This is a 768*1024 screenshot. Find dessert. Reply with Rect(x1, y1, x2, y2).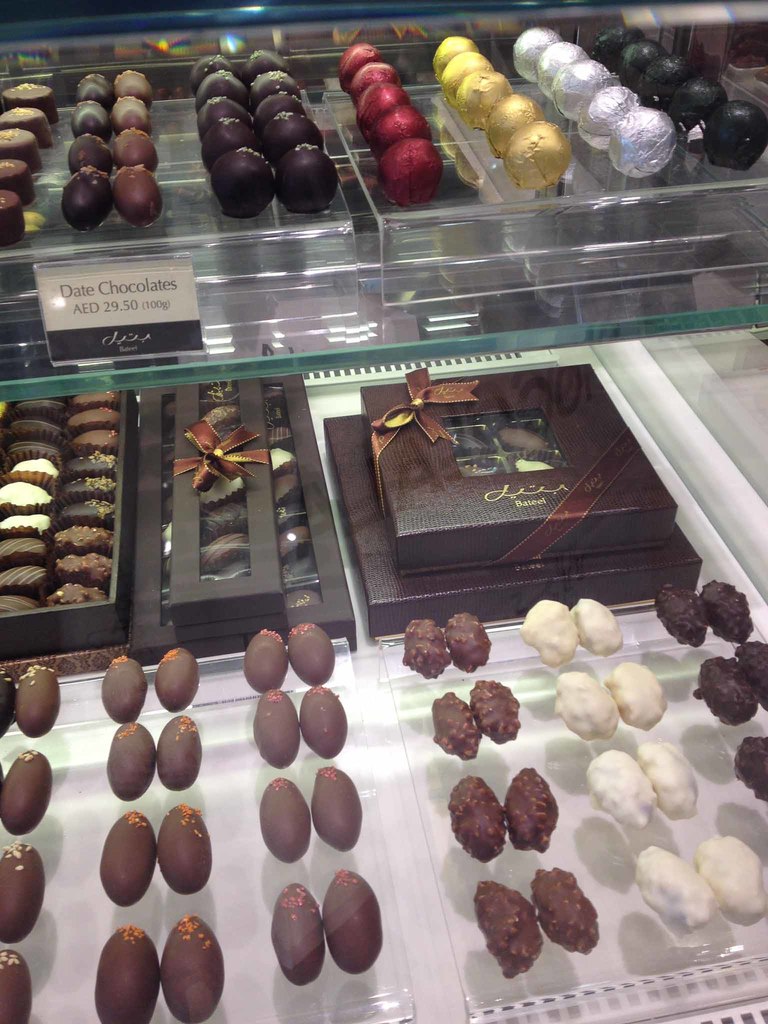
Rect(586, 748, 661, 834).
